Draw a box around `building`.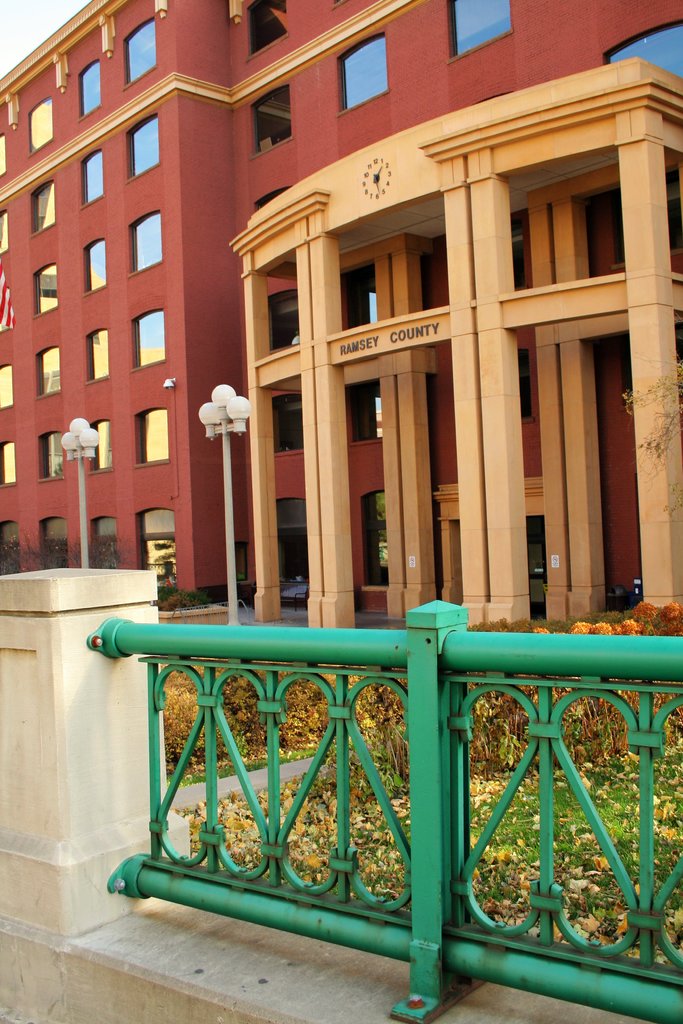
<bbox>0, 0, 682, 1023</bbox>.
